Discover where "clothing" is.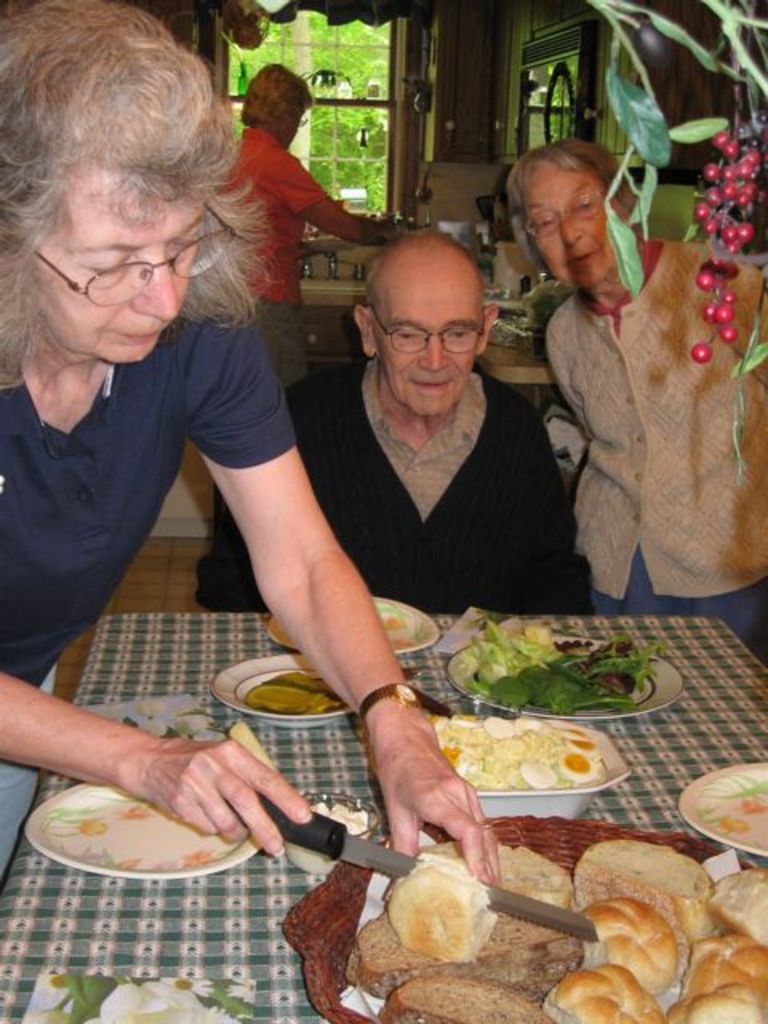
Discovered at [left=213, top=147, right=320, bottom=272].
